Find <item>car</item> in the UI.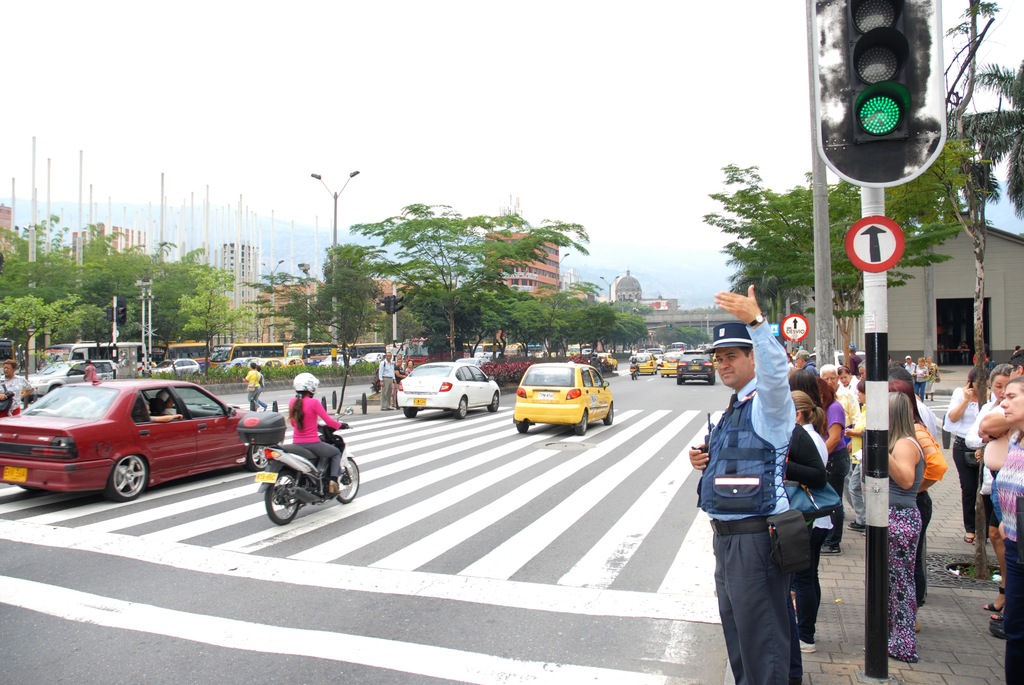
UI element at bbox(156, 358, 198, 371).
